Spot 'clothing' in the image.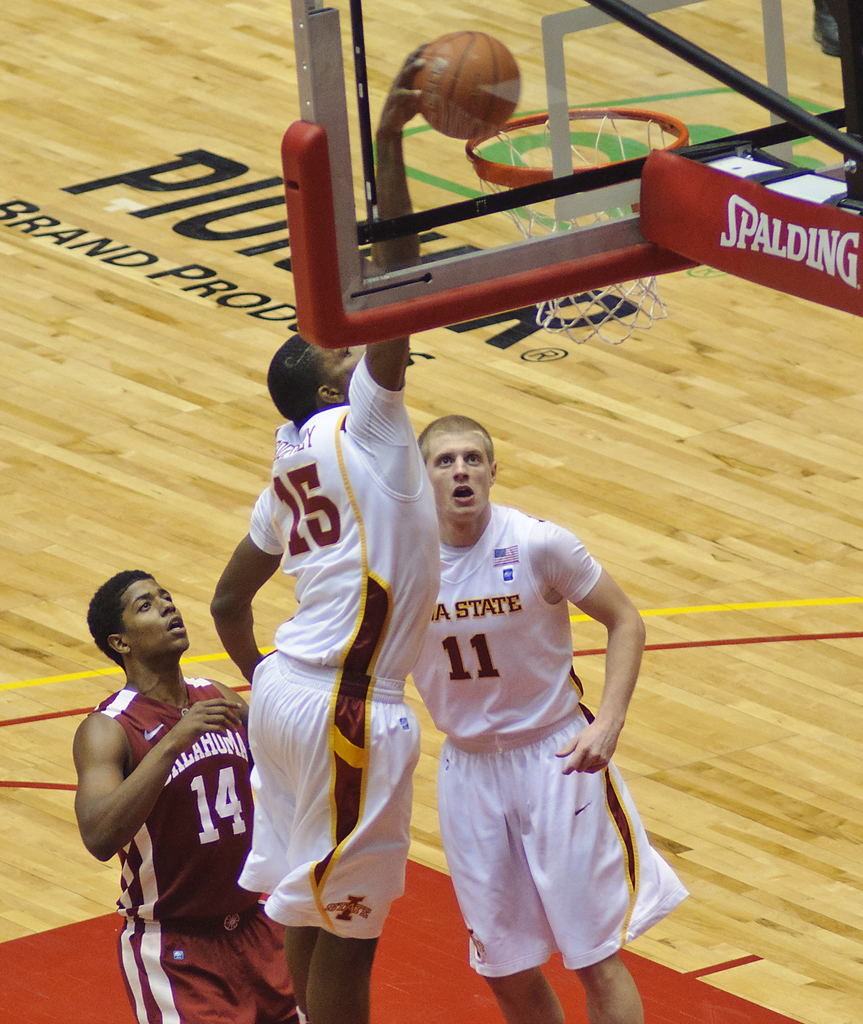
'clothing' found at bbox(413, 500, 690, 979).
